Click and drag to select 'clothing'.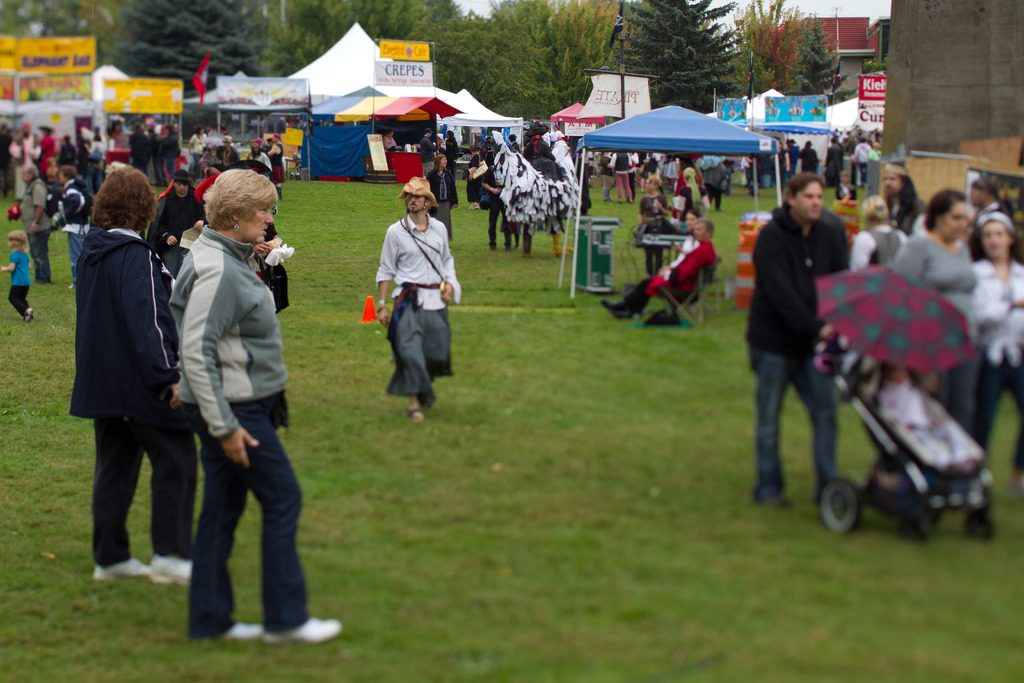
Selection: [149,136,173,181].
